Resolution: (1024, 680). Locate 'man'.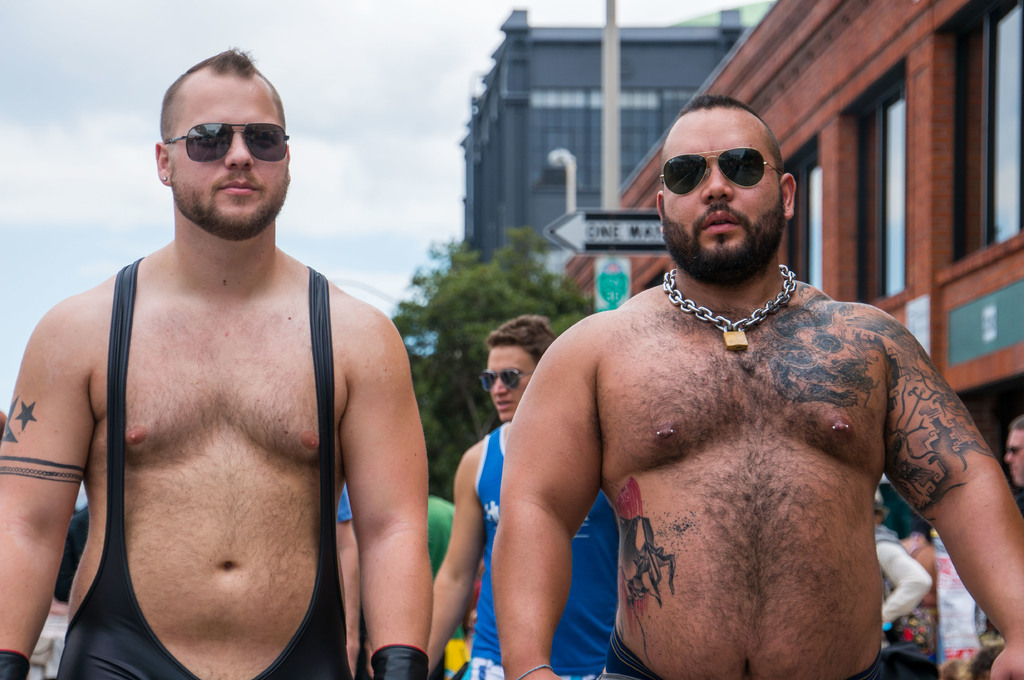
[left=26, top=64, right=451, bottom=679].
